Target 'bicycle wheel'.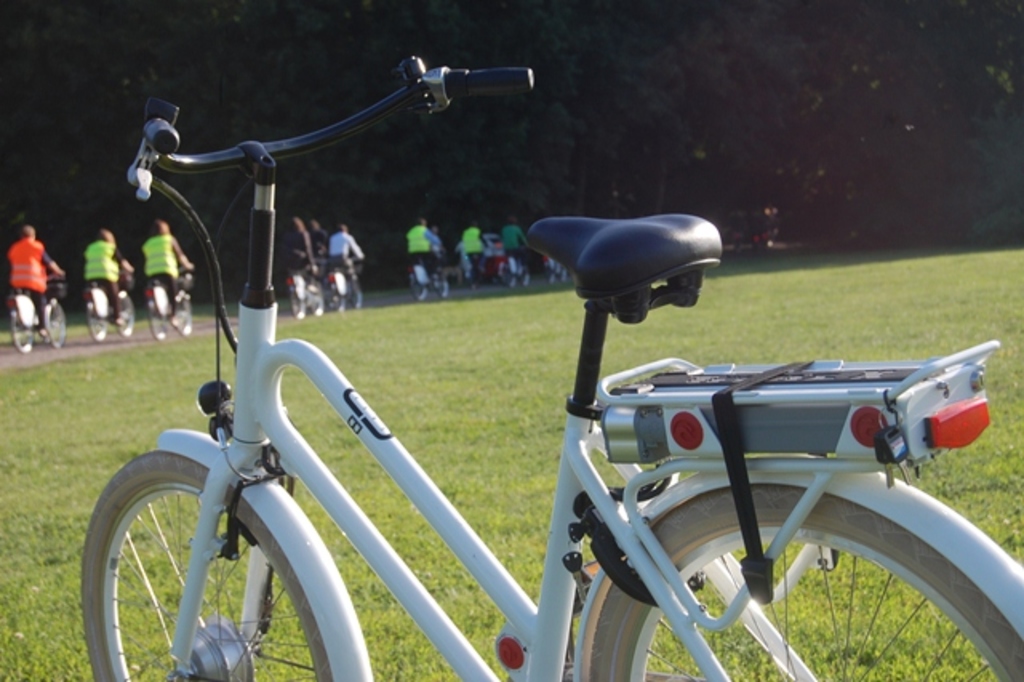
Target region: box(333, 280, 346, 314).
